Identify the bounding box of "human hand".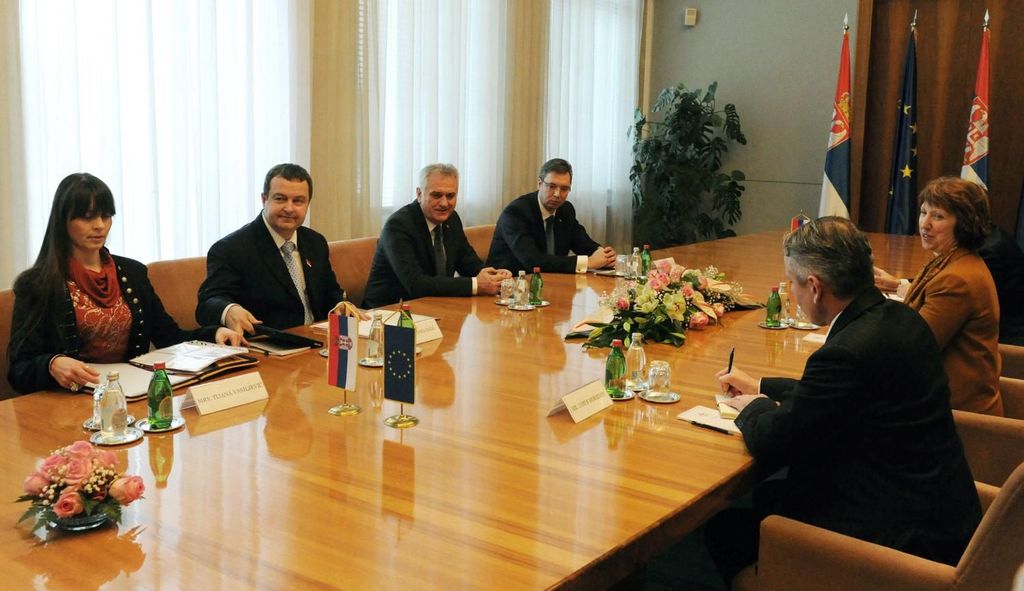
[x1=715, y1=364, x2=760, y2=397].
